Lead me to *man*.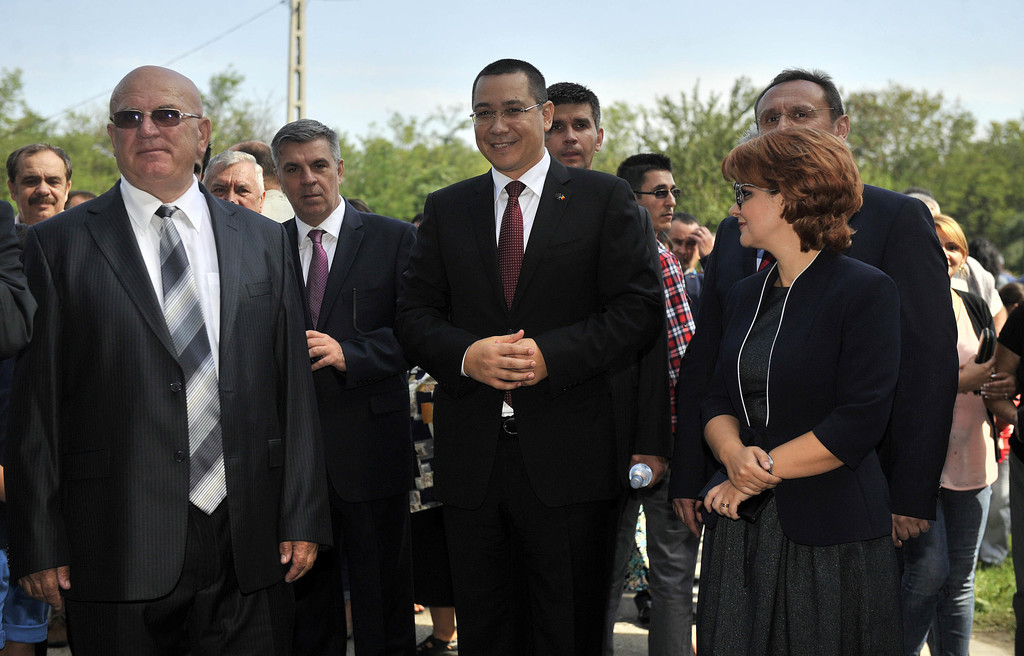
Lead to region(0, 191, 51, 655).
